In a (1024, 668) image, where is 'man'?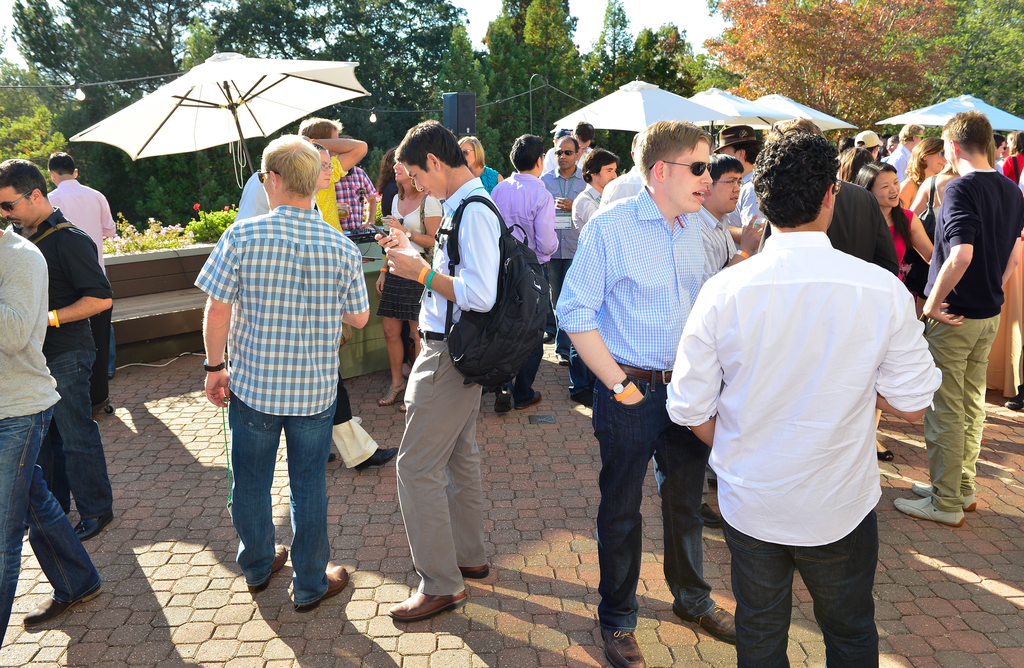
49, 157, 116, 257.
